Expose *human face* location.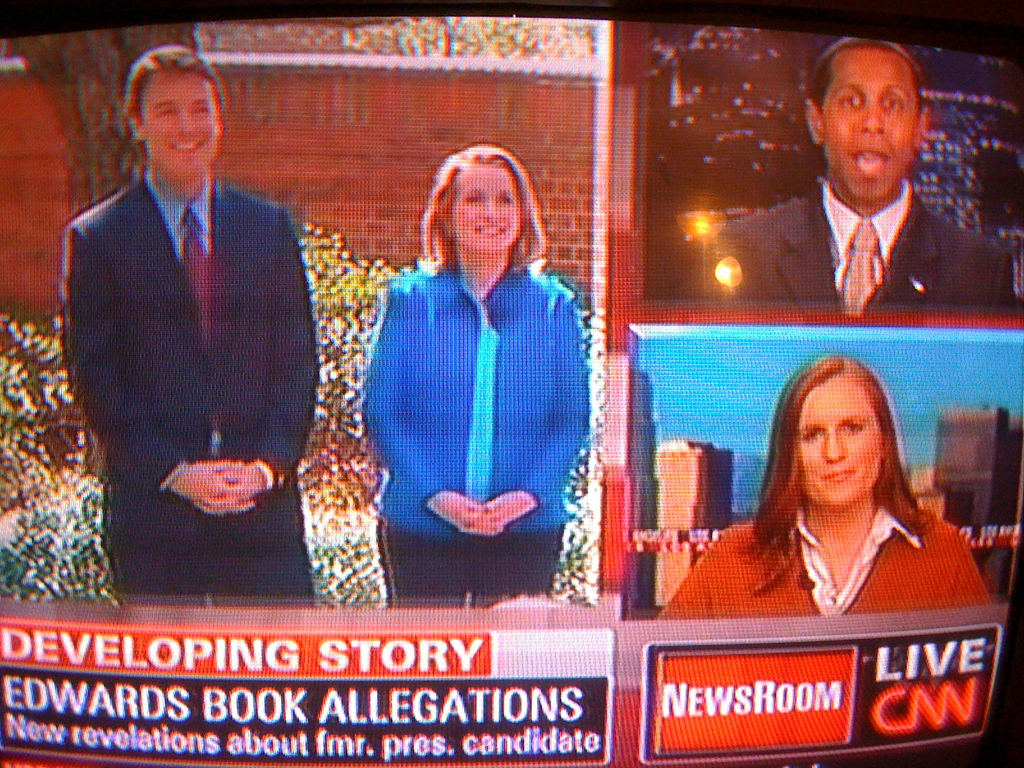
Exposed at <region>799, 360, 883, 503</region>.
